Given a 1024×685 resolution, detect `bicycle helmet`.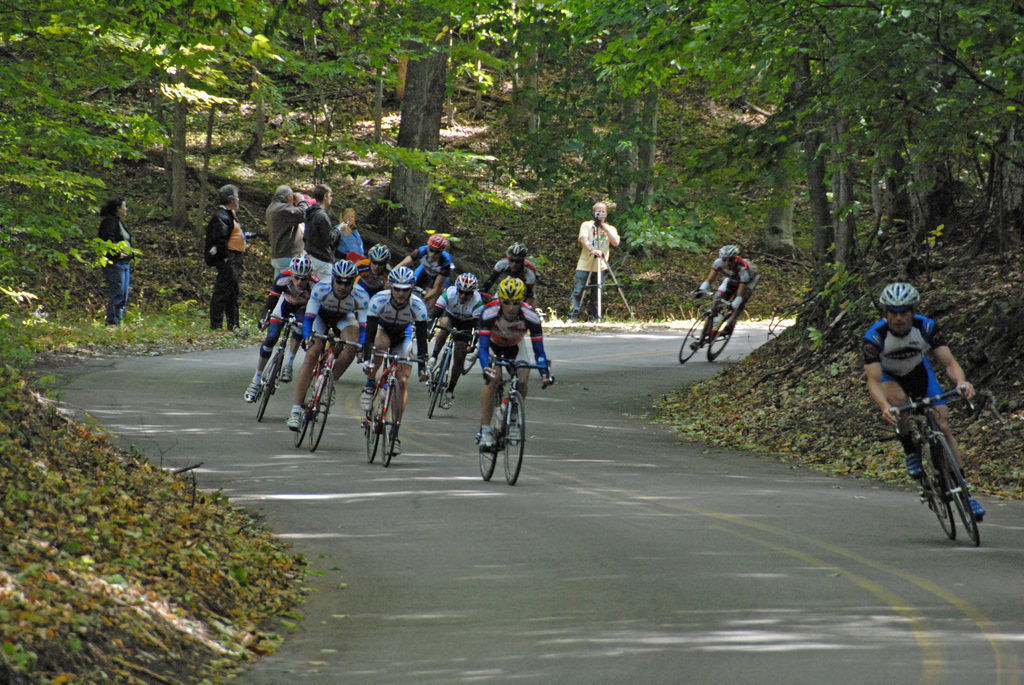
<box>291,255,314,276</box>.
